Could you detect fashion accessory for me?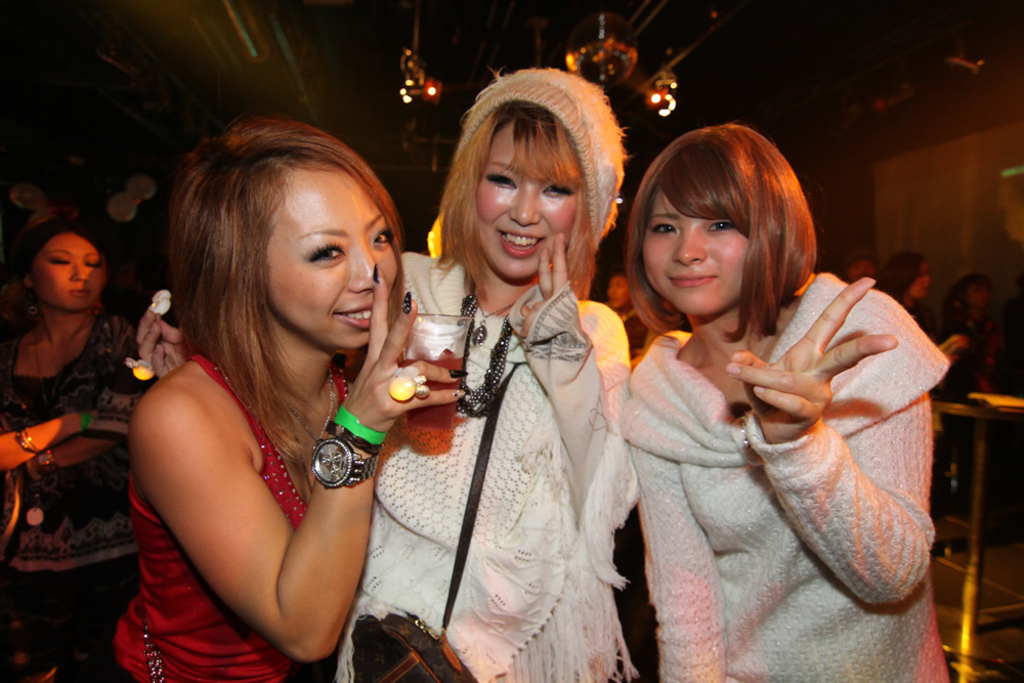
Detection result: [x1=459, y1=279, x2=509, y2=424].
